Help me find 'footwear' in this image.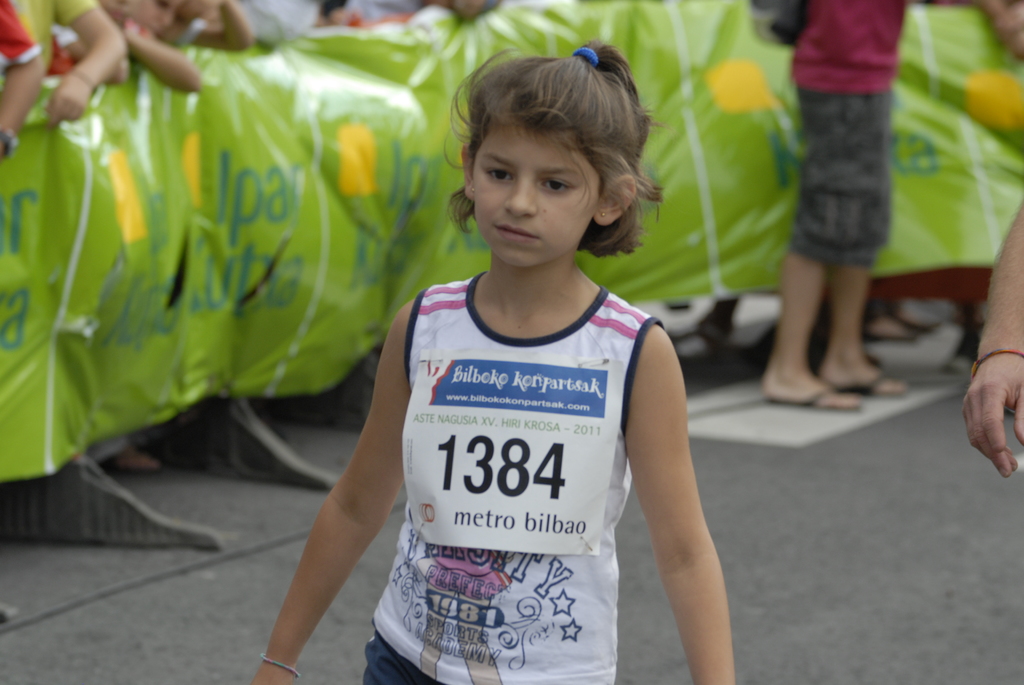
Found it: box=[772, 384, 860, 407].
